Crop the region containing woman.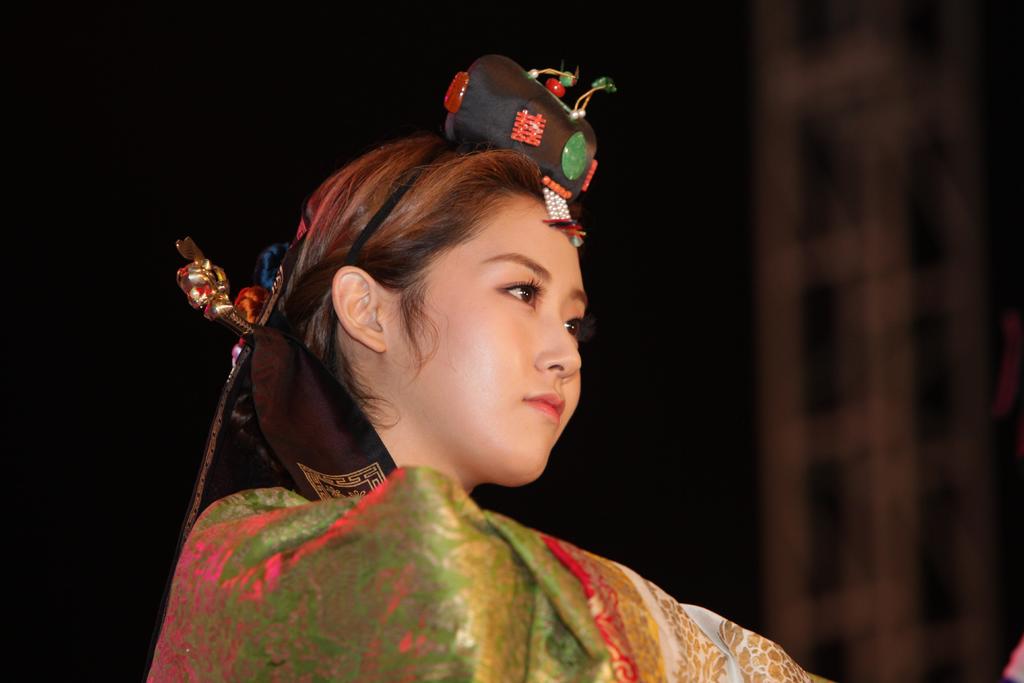
Crop region: [146, 83, 710, 682].
